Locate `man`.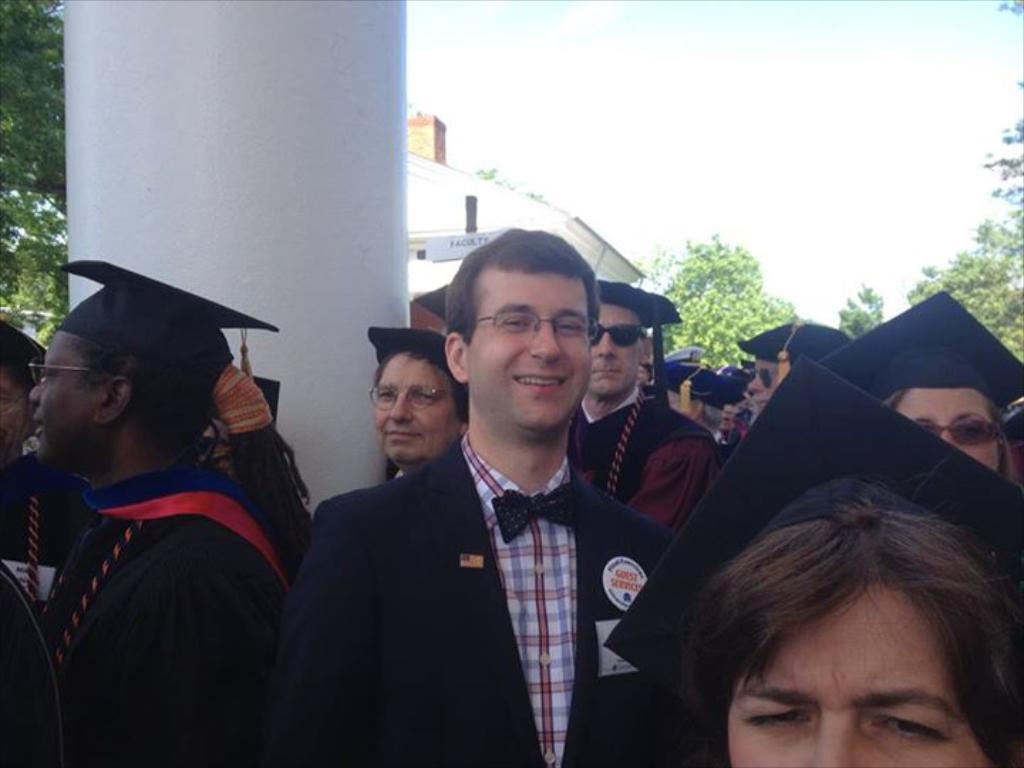
Bounding box: [left=280, top=253, right=697, bottom=751].
